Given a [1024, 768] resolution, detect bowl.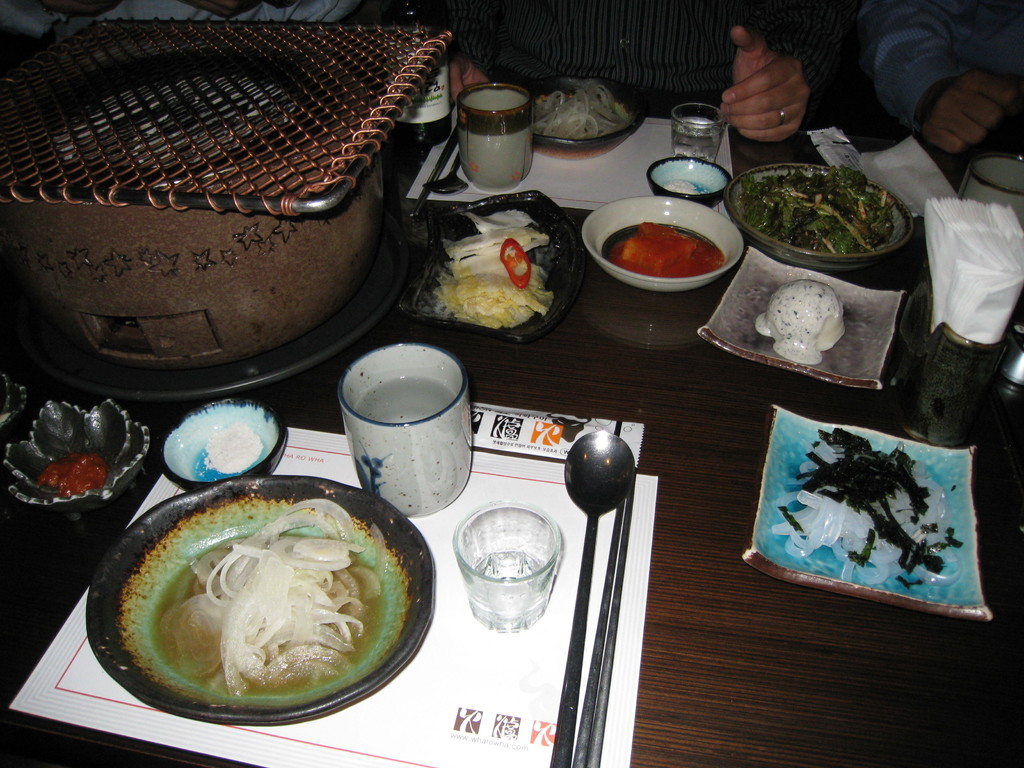
Rect(521, 80, 647, 162).
